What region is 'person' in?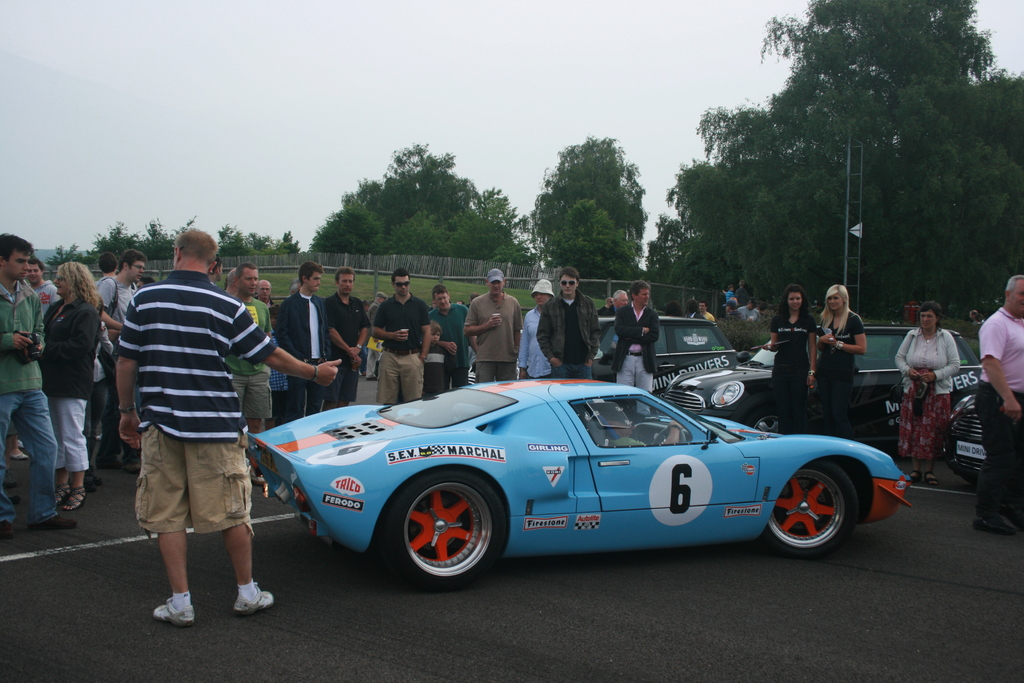
rect(38, 255, 118, 514).
